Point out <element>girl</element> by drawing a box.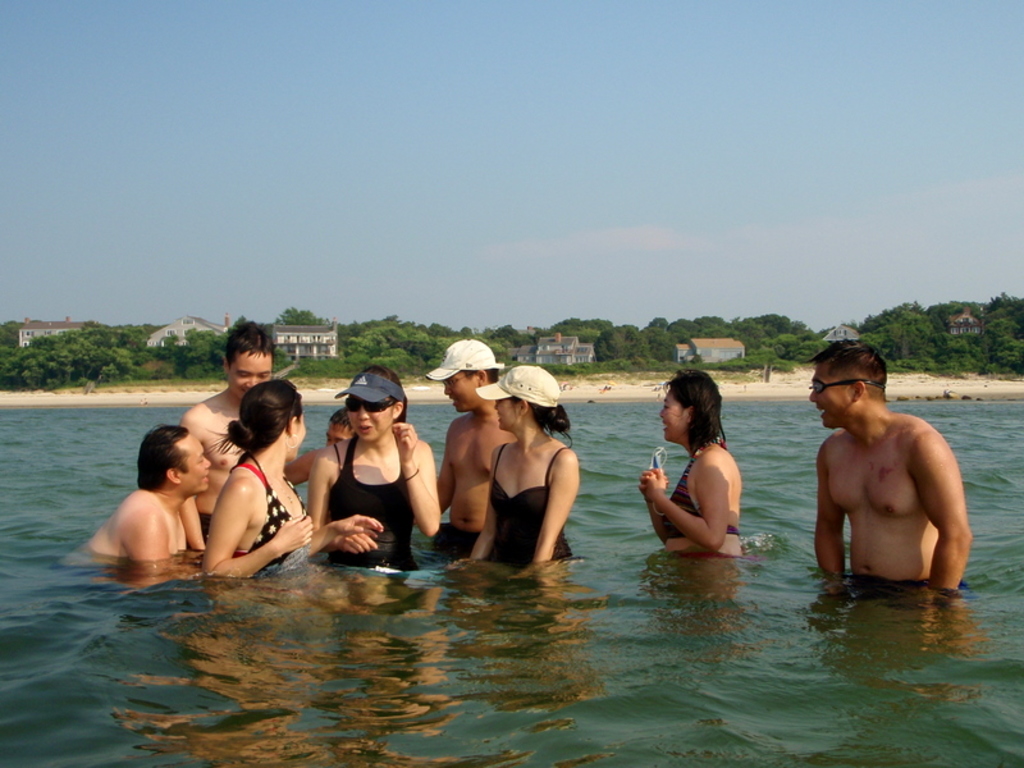
{"x1": 301, "y1": 367, "x2": 440, "y2": 580}.
